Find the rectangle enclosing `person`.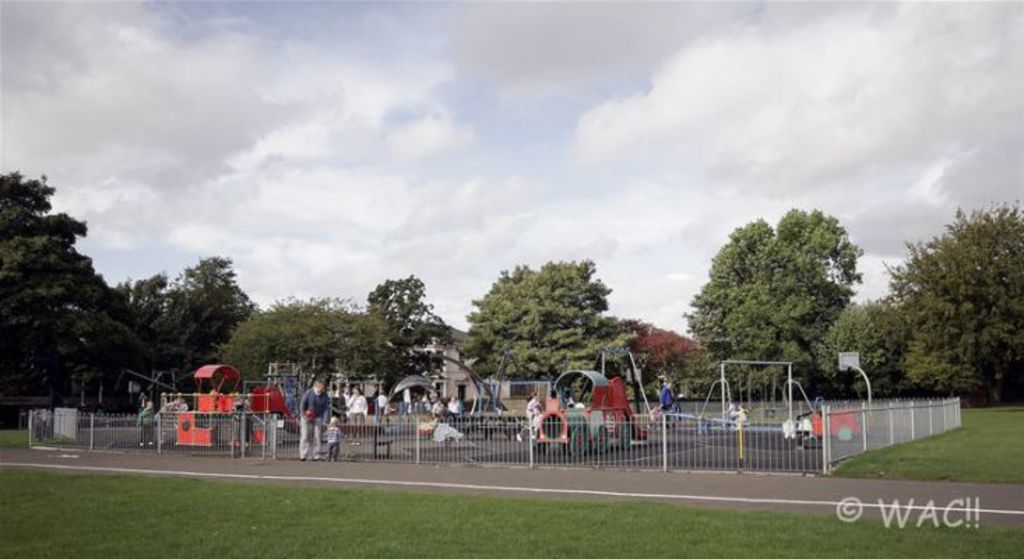
341, 387, 370, 446.
